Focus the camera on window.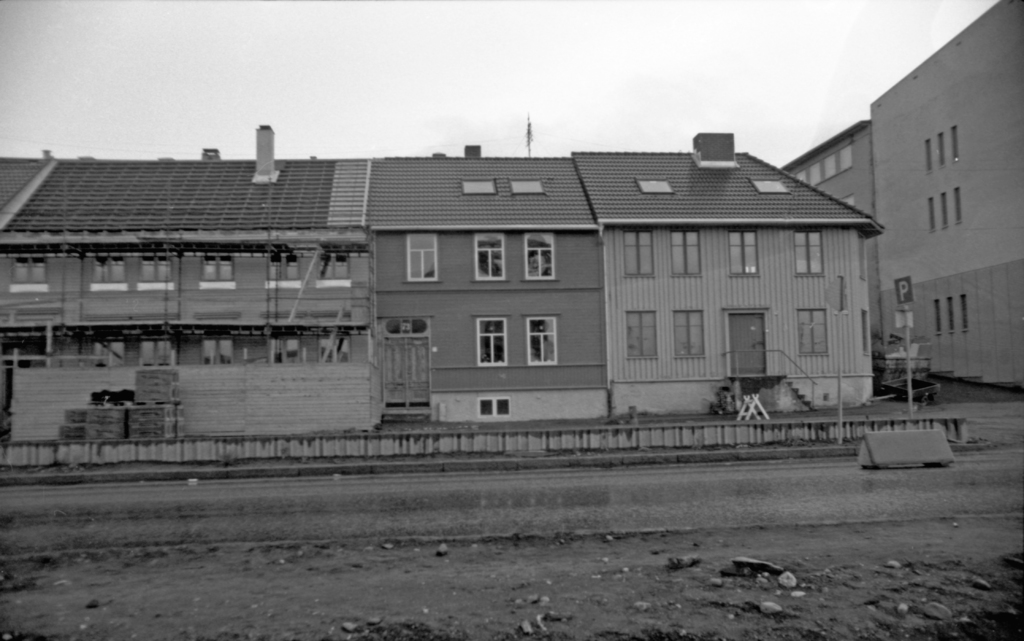
Focus region: box(639, 178, 674, 196).
